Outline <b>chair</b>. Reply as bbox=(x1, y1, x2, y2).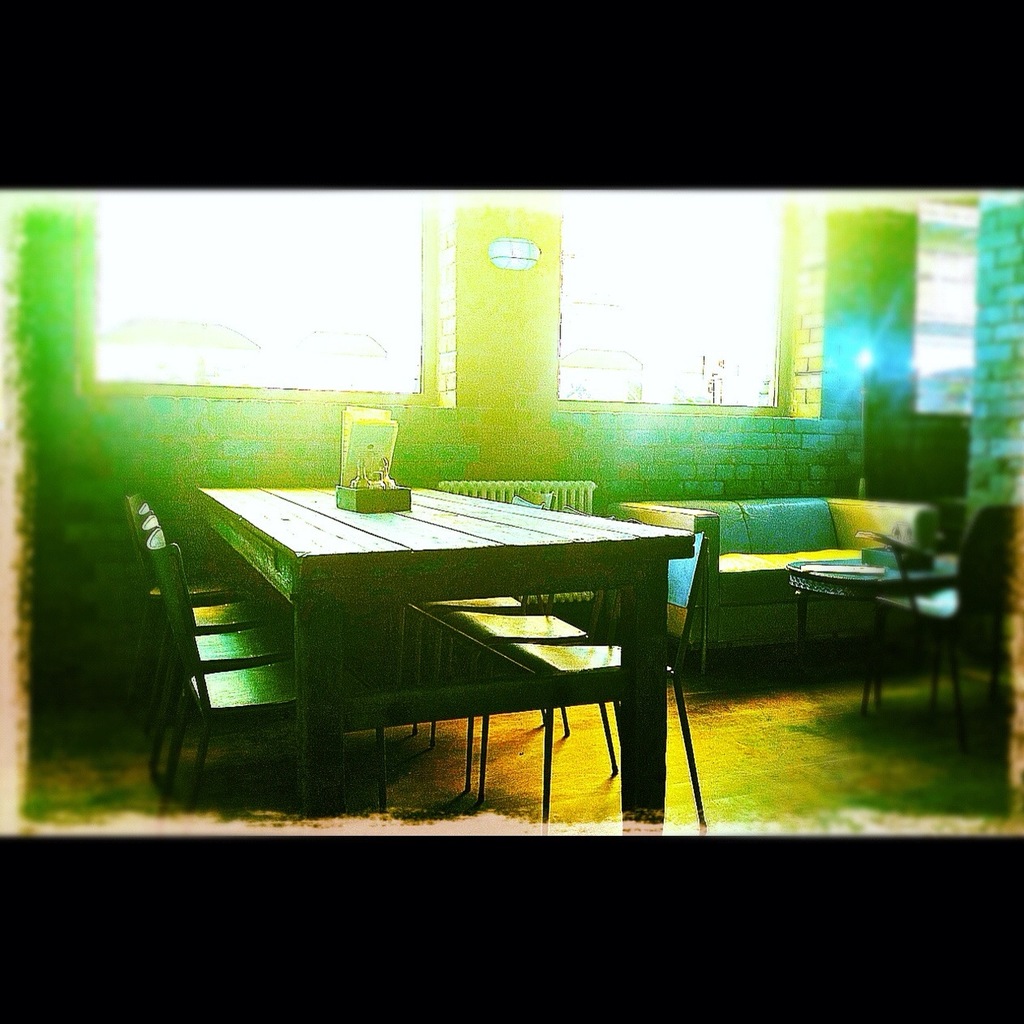
bbox=(378, 497, 531, 743).
